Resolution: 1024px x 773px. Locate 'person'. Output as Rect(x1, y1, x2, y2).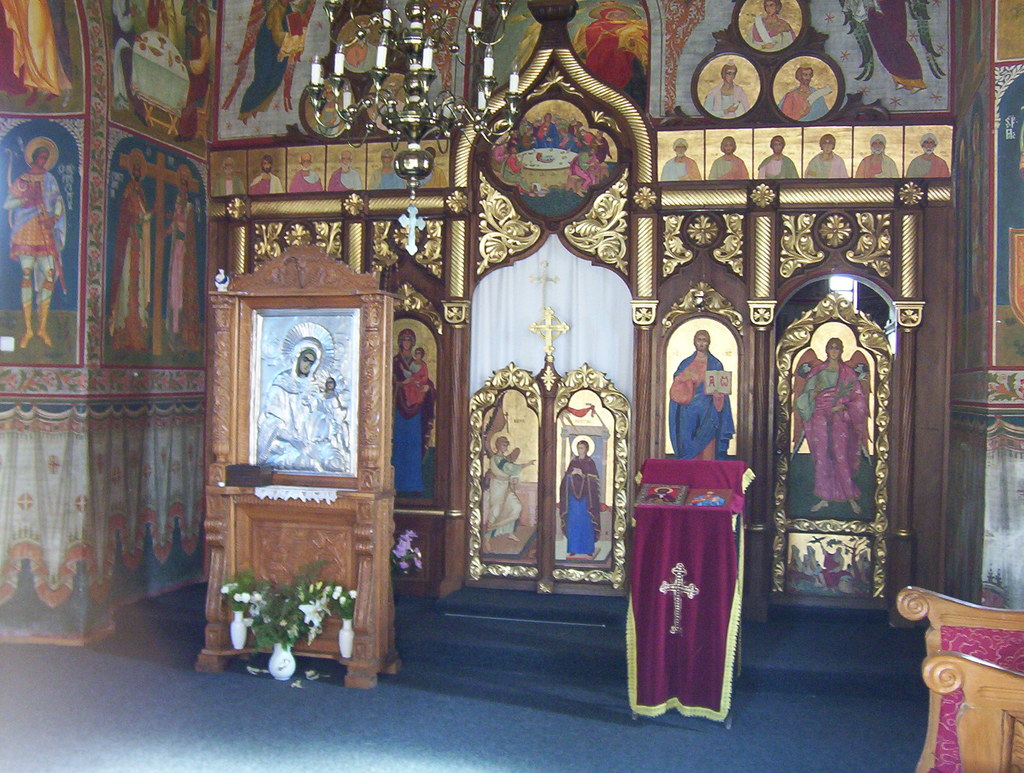
Rect(707, 134, 748, 180).
